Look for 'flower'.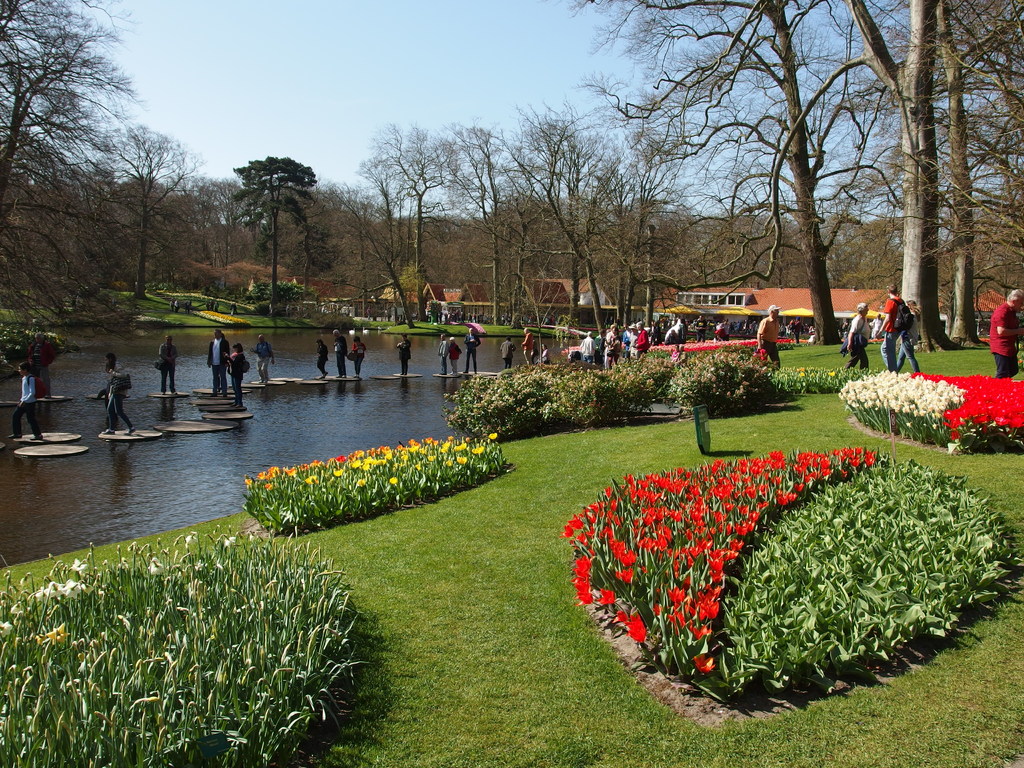
Found: pyautogui.locateOnScreen(828, 371, 836, 378).
